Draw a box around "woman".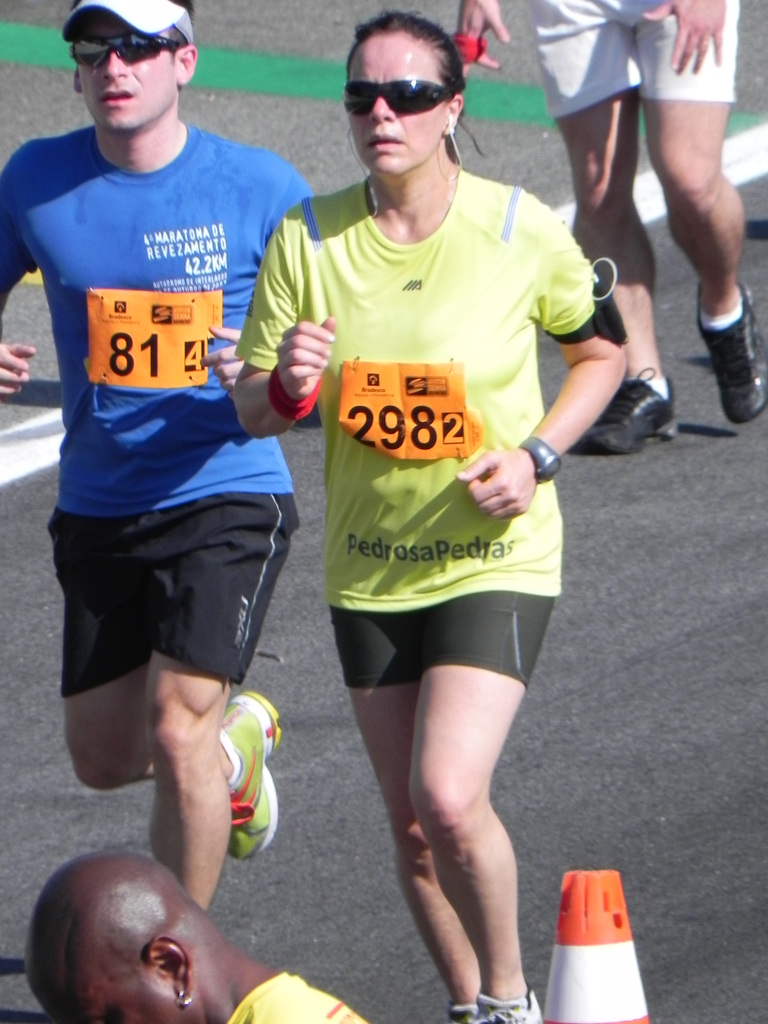
(234,68,632,973).
